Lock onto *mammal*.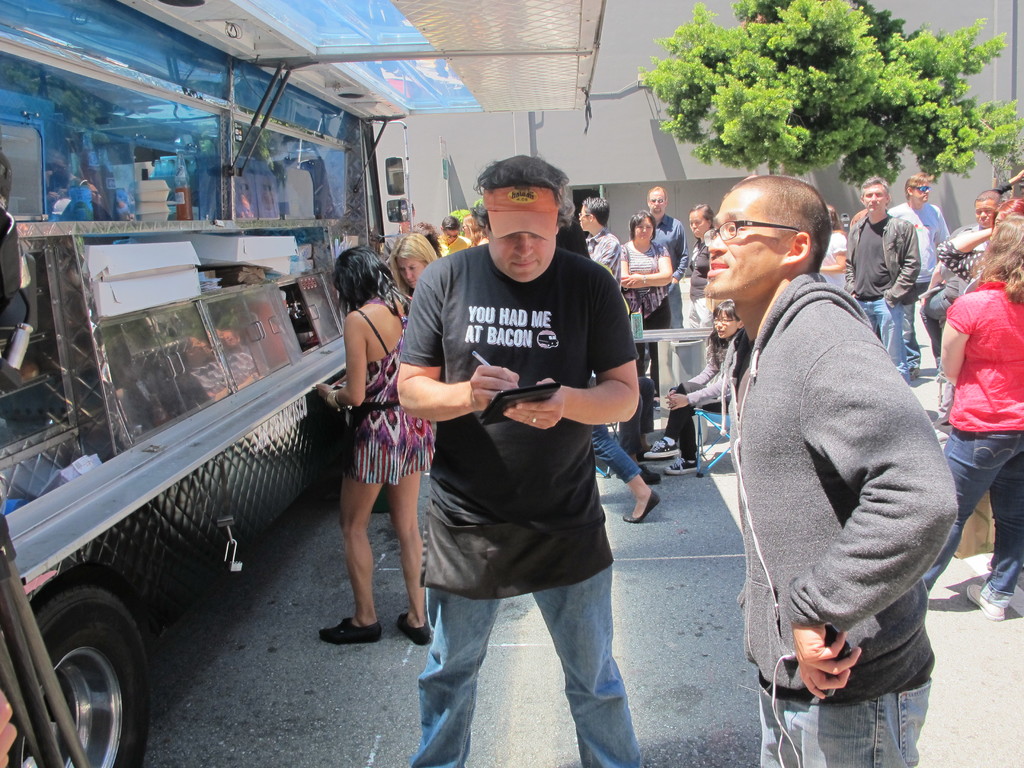
Locked: crop(614, 211, 673, 326).
